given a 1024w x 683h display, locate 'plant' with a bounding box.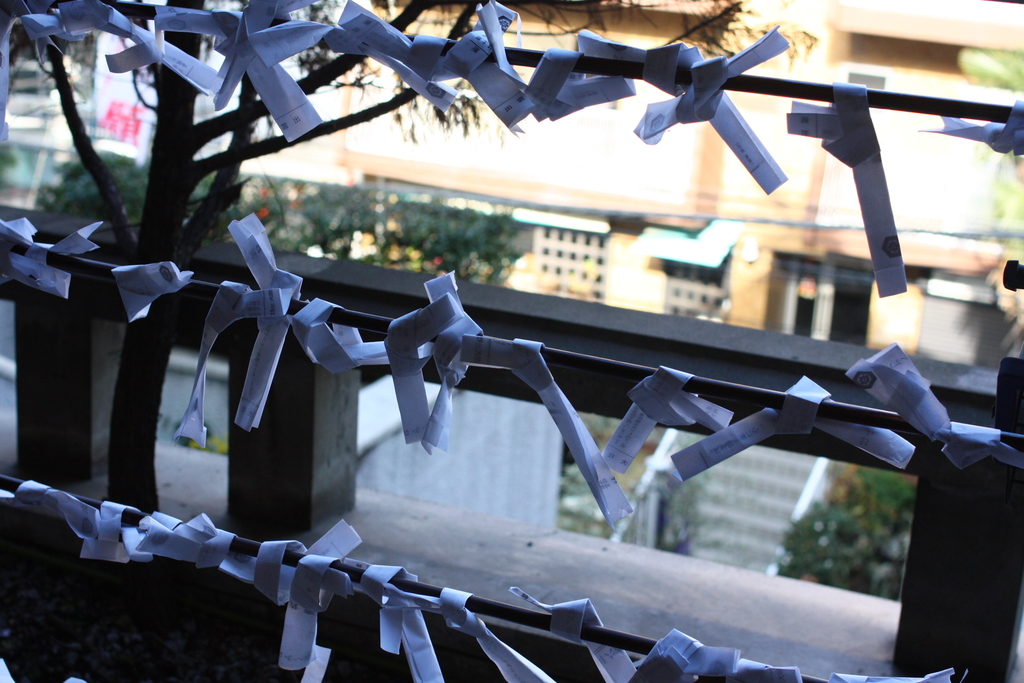
Located: [left=36, top=147, right=210, bottom=235].
